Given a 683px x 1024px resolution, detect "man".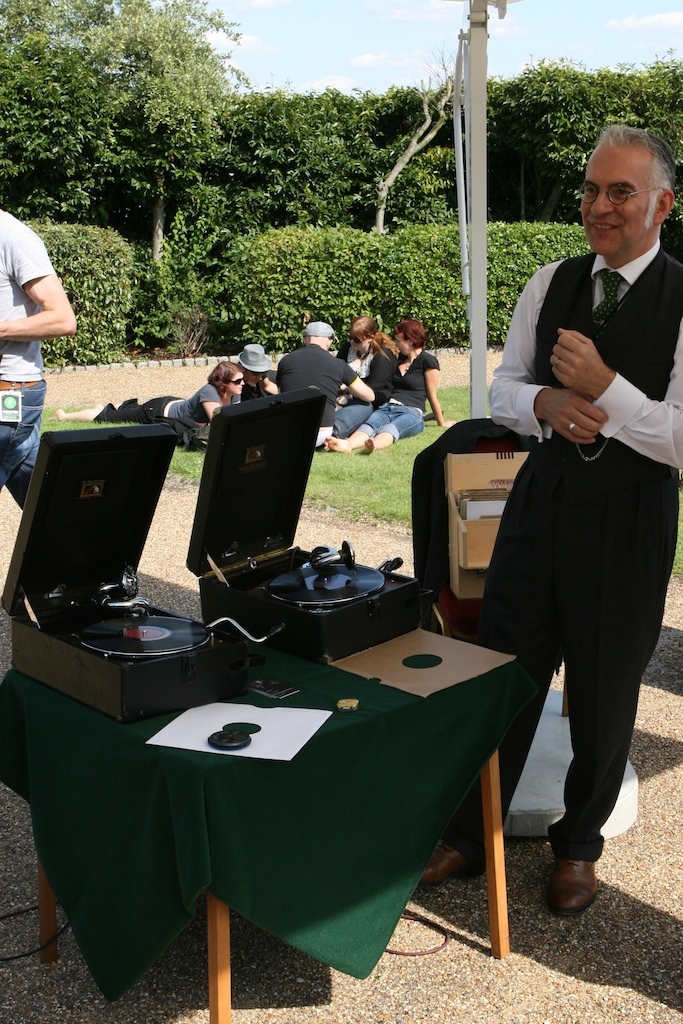
region(238, 348, 272, 401).
